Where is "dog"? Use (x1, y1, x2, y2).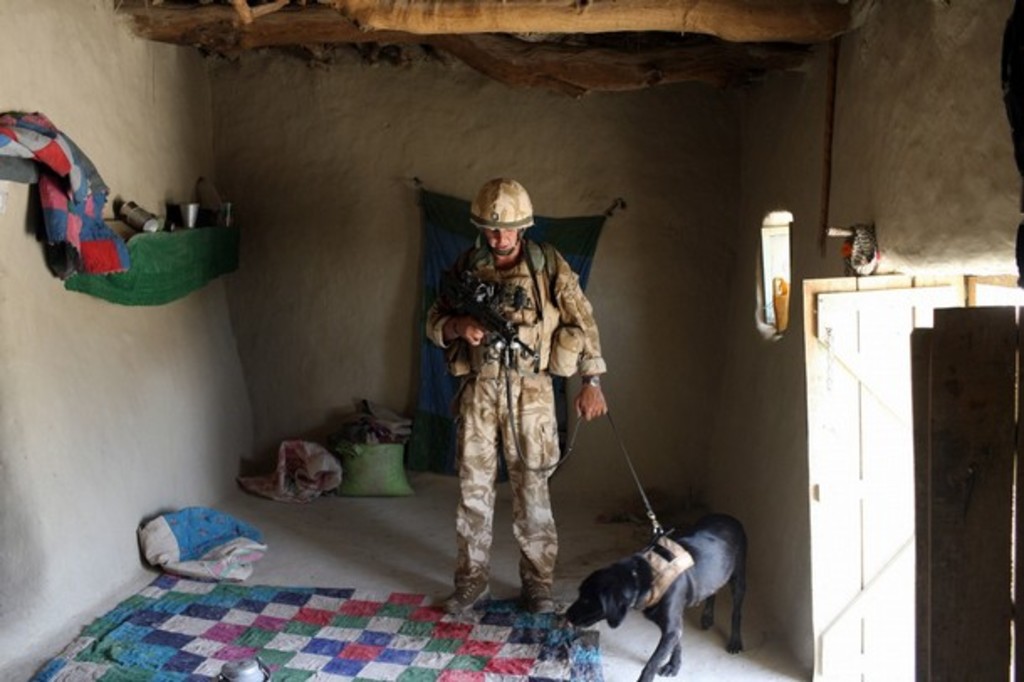
(566, 516, 752, 680).
